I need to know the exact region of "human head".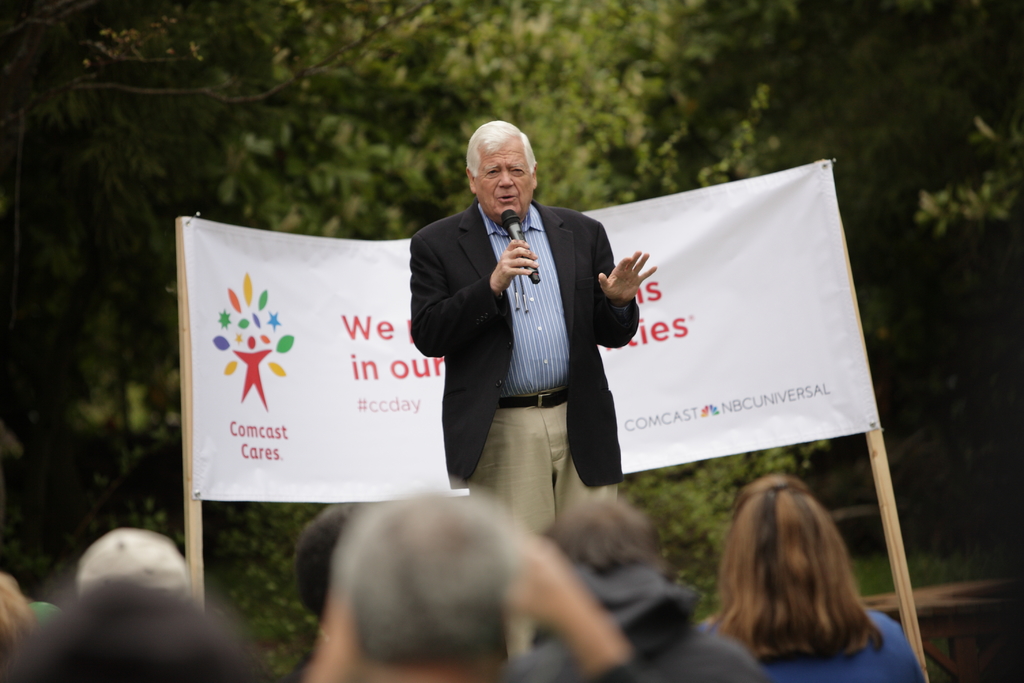
Region: 14, 581, 282, 682.
